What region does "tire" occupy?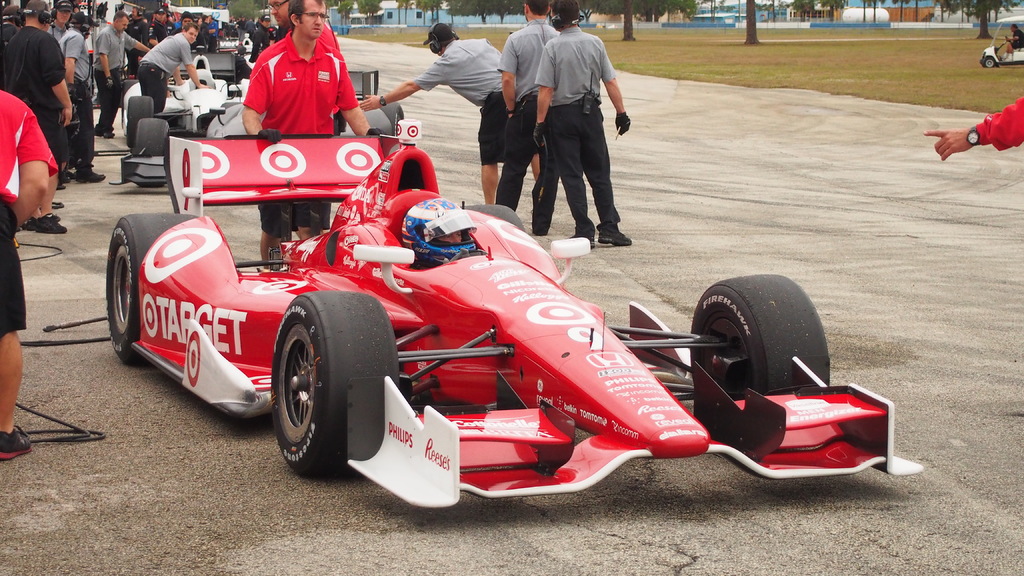
locate(106, 212, 200, 368).
